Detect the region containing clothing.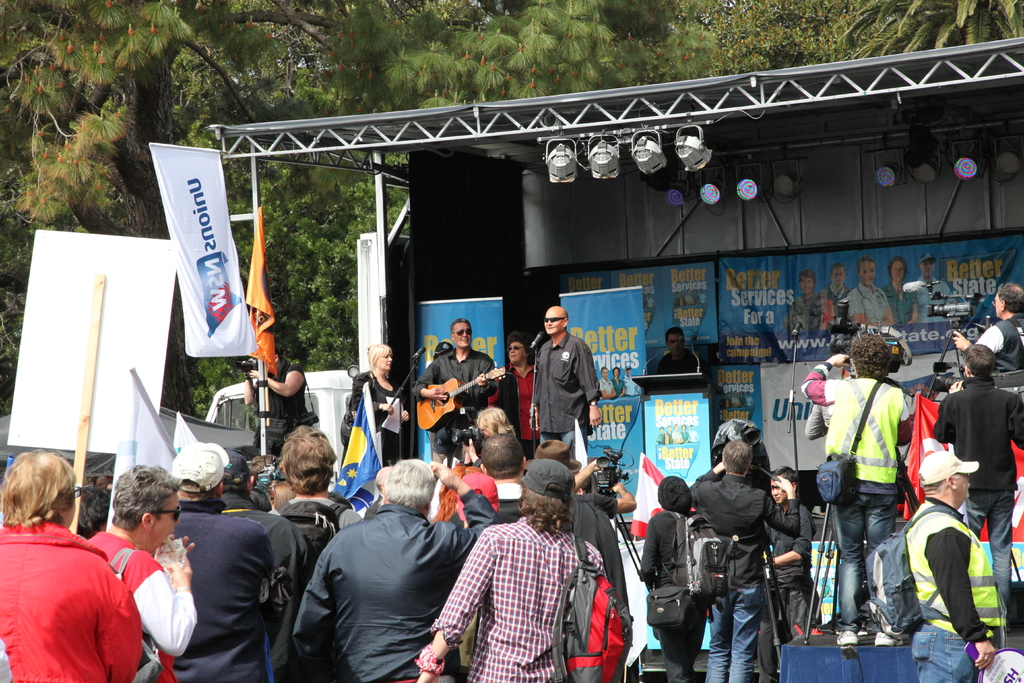
[x1=346, y1=361, x2=401, y2=457].
